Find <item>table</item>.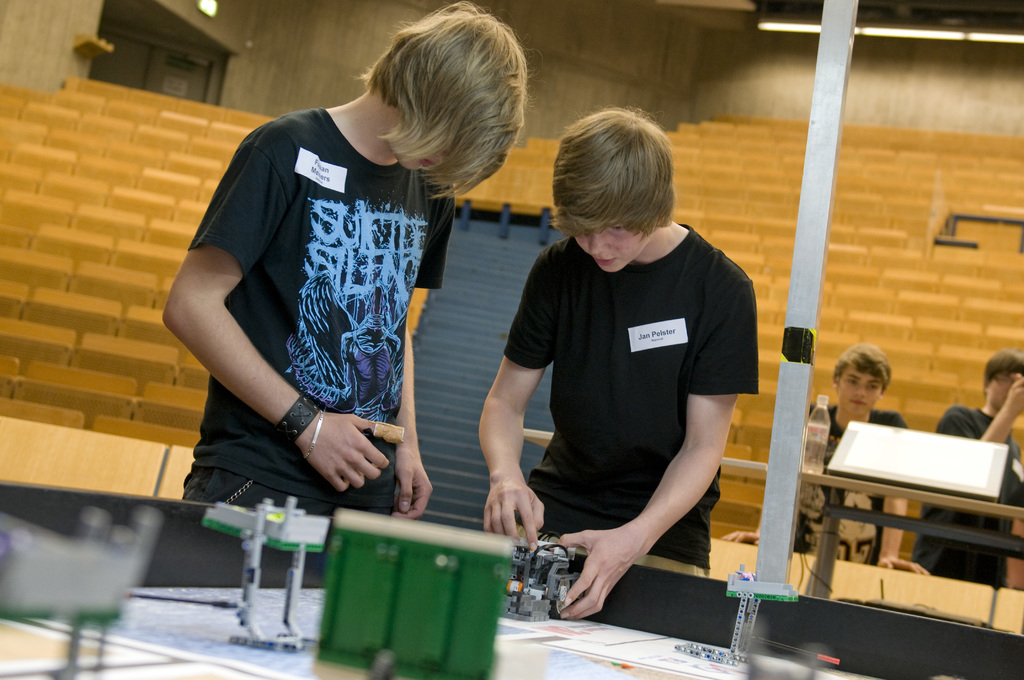
pyautogui.locateOnScreen(0, 476, 1023, 679).
